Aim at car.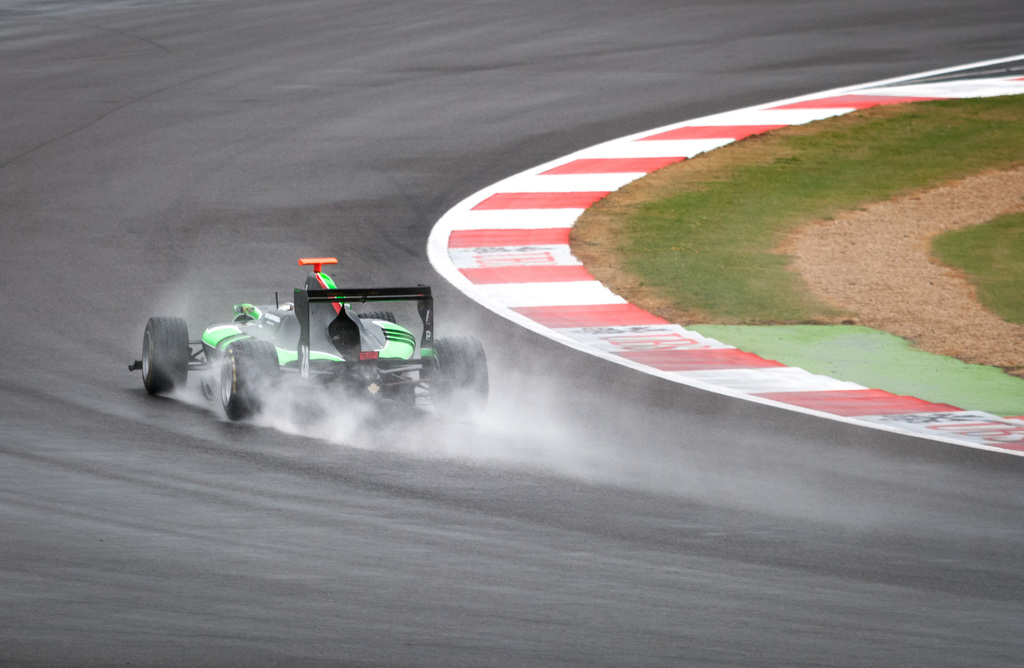
Aimed at <region>131, 258, 483, 437</region>.
